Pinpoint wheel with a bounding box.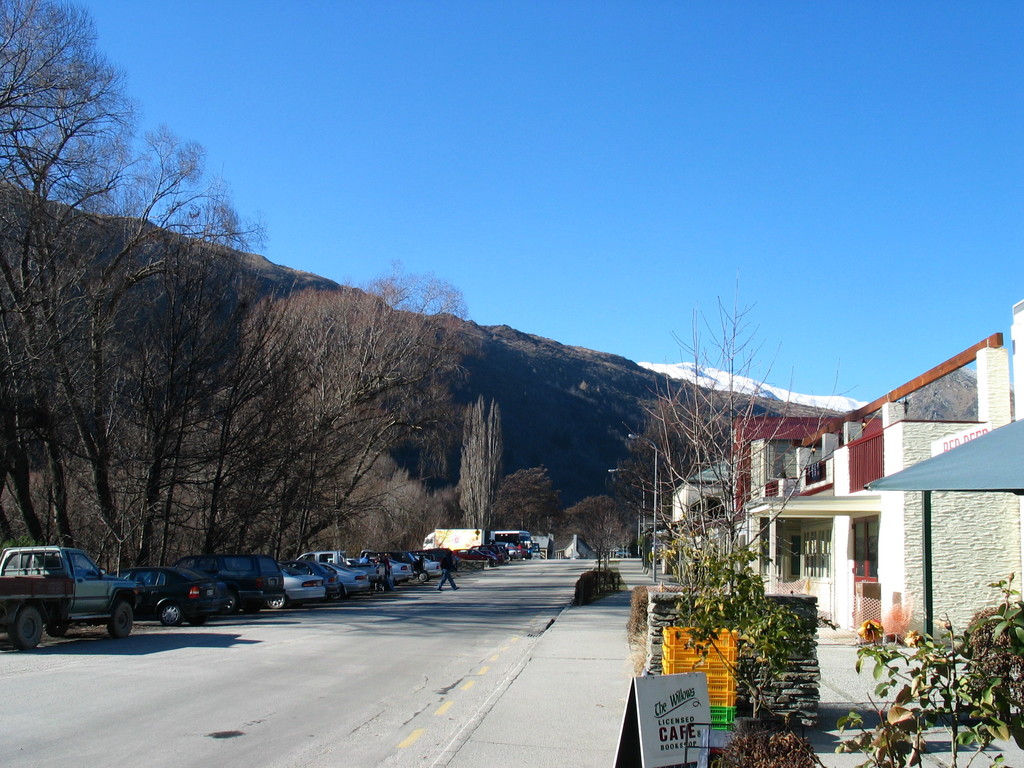
crop(419, 573, 427, 581).
